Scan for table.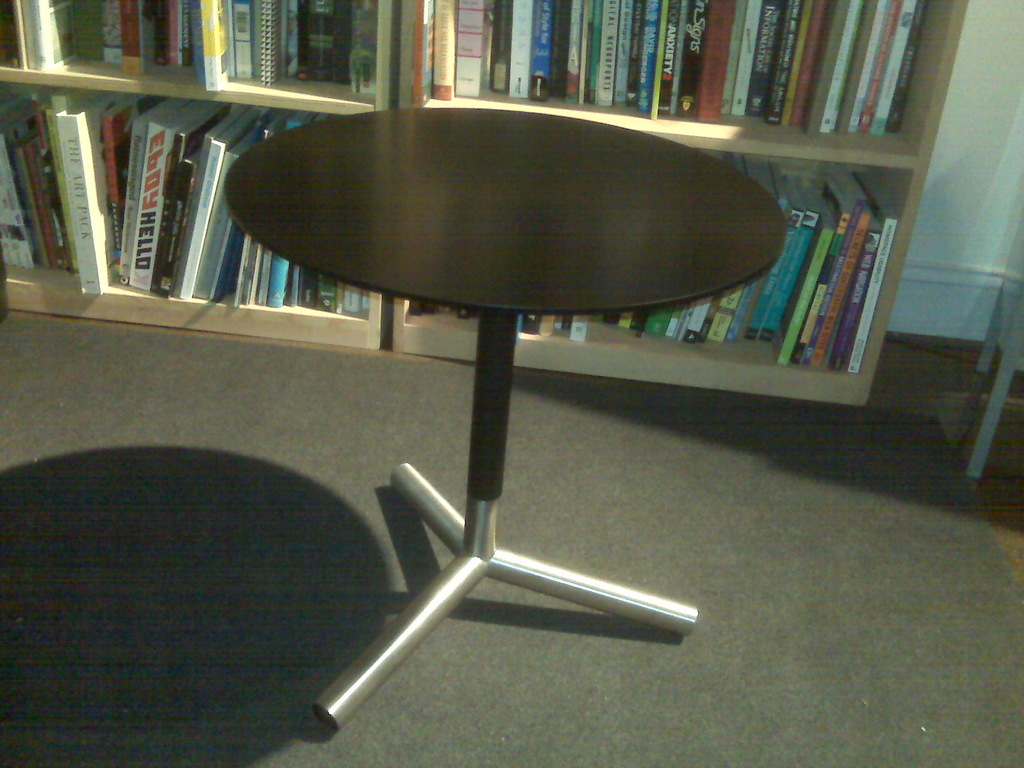
Scan result: (x1=183, y1=101, x2=806, y2=613).
